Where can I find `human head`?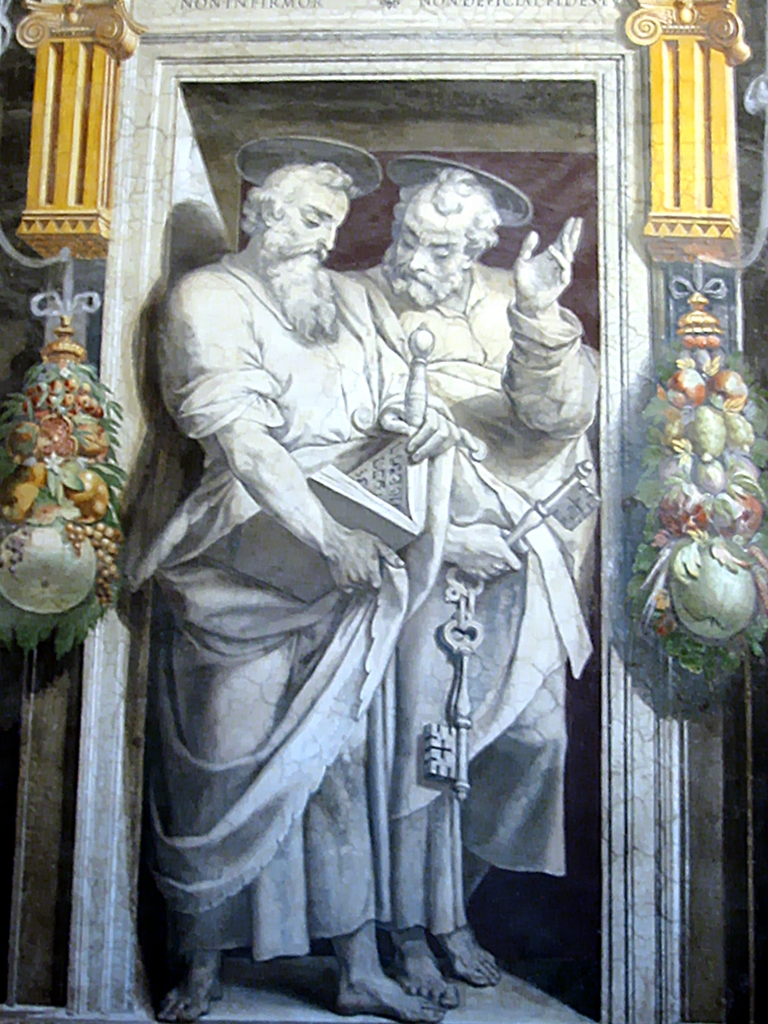
You can find it at [x1=390, y1=165, x2=500, y2=310].
